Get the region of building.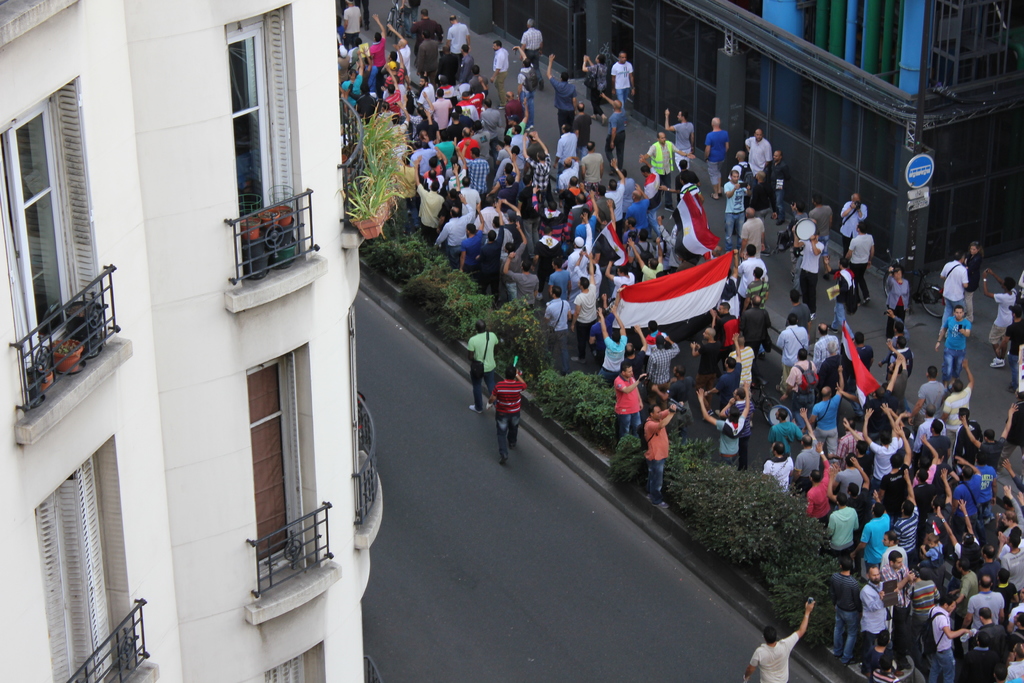
Rect(0, 0, 387, 682).
